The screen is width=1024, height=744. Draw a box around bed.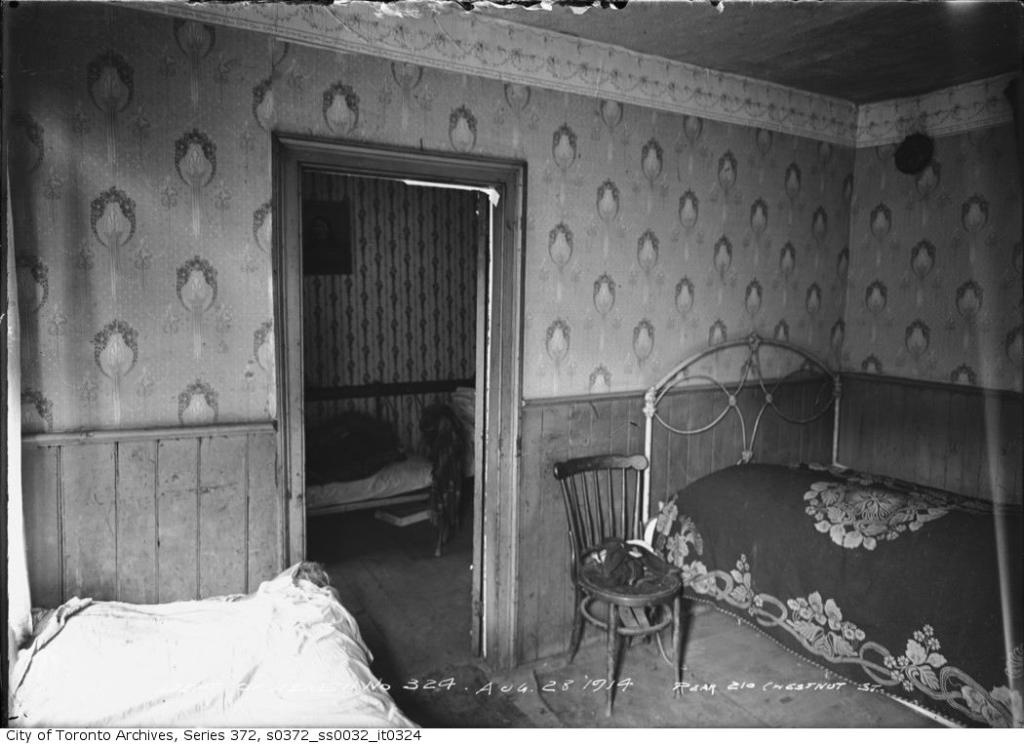
632, 329, 1023, 727.
